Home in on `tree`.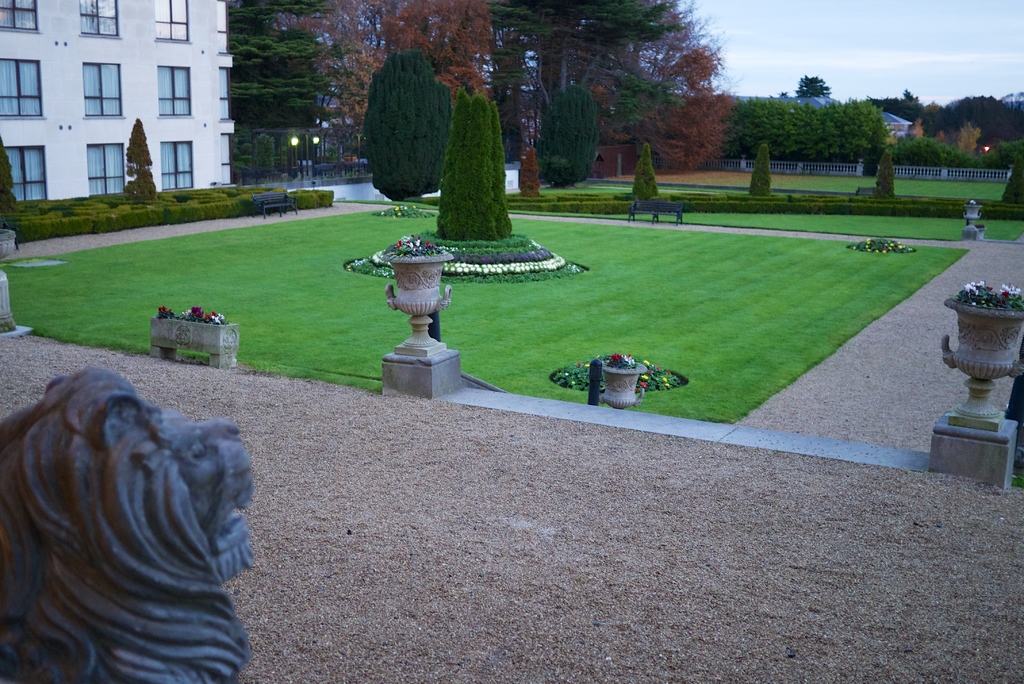
Homed in at select_region(894, 91, 925, 120).
